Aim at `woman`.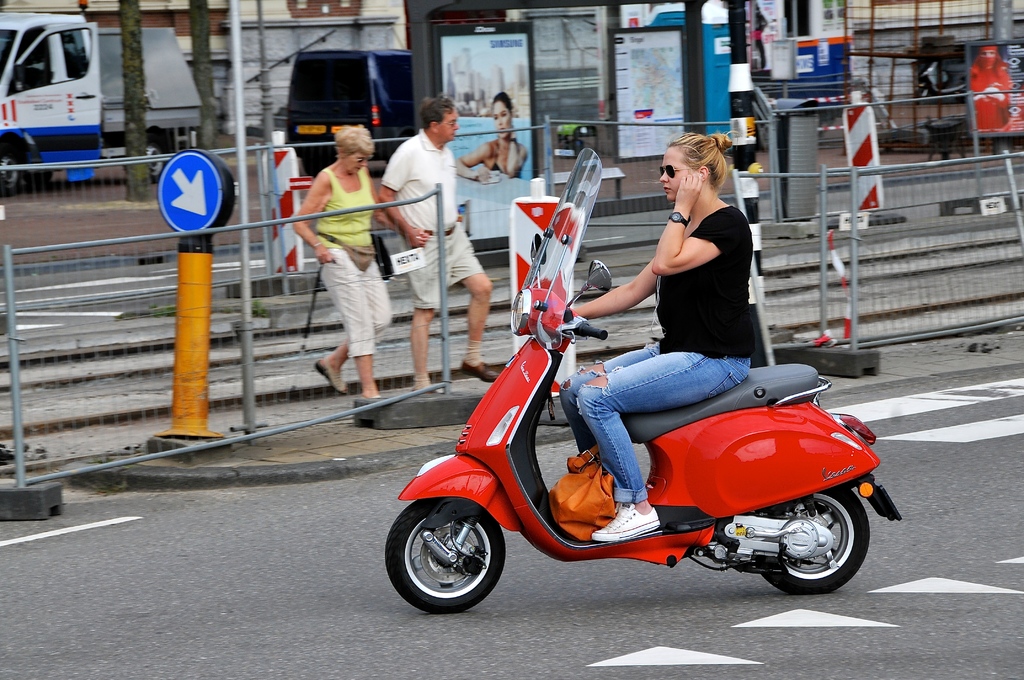
Aimed at <box>452,95,525,181</box>.
